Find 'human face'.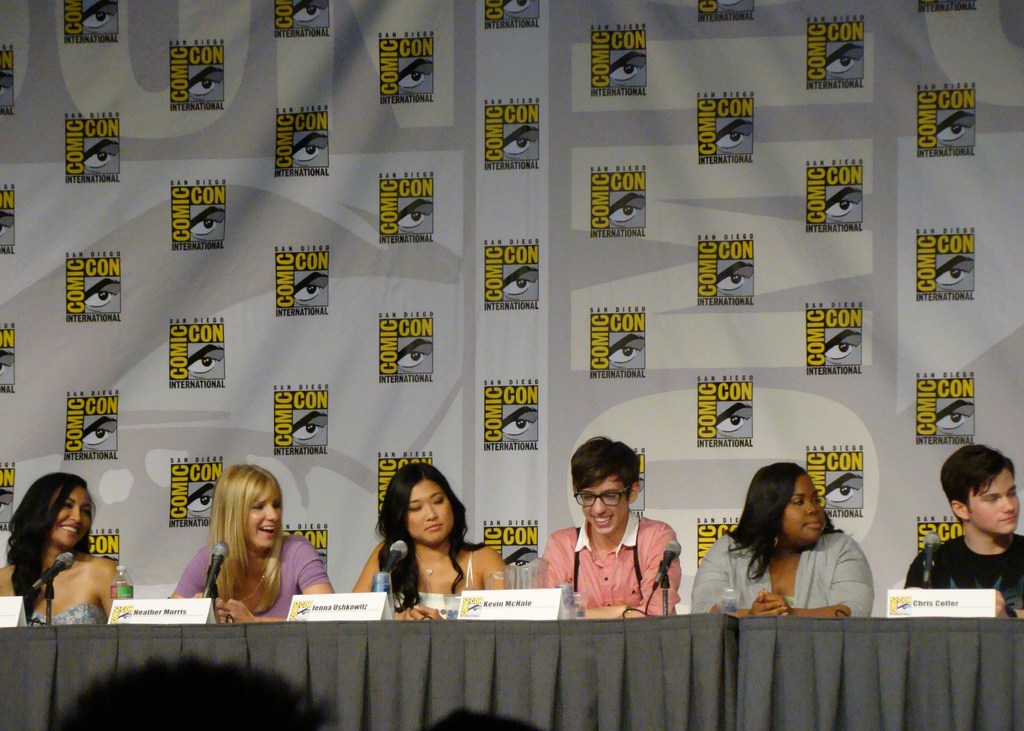
[left=573, top=466, right=628, bottom=533].
